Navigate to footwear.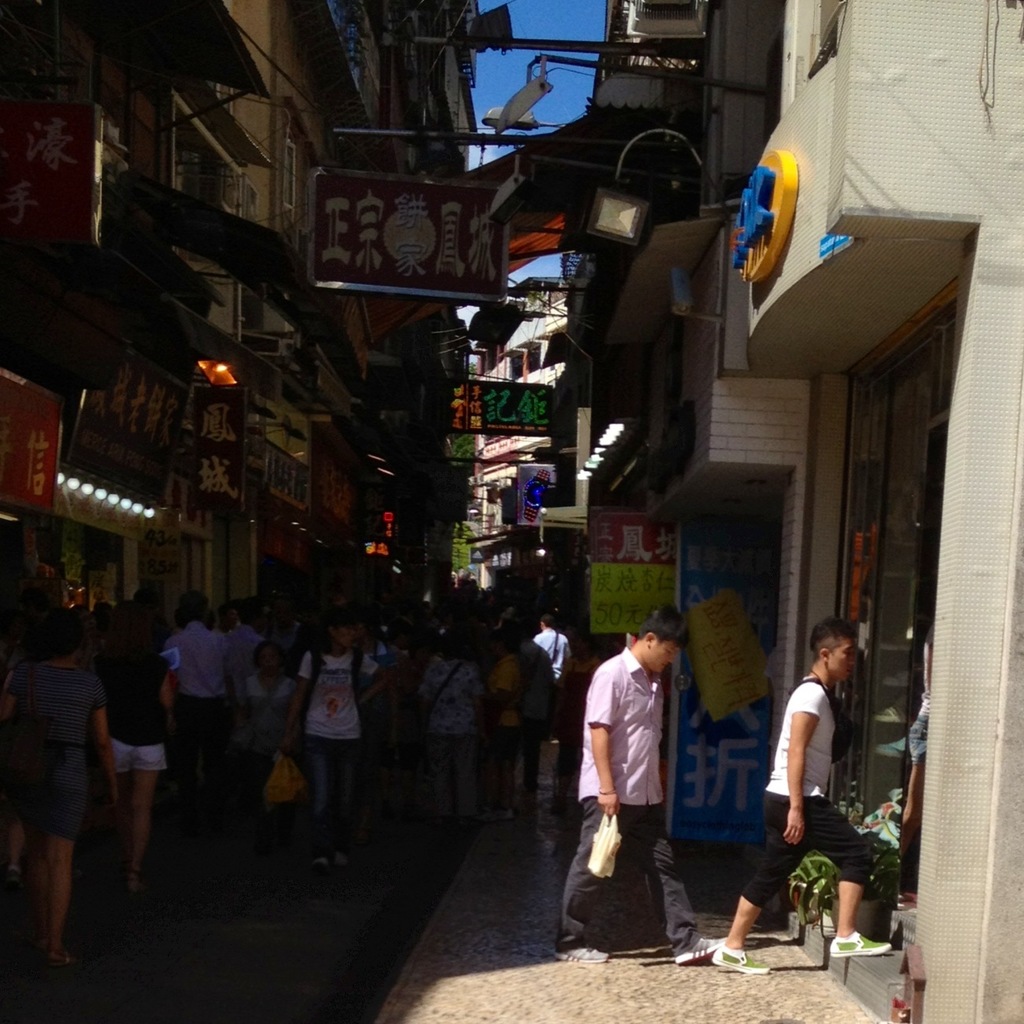
Navigation target: Rect(828, 930, 891, 959).
